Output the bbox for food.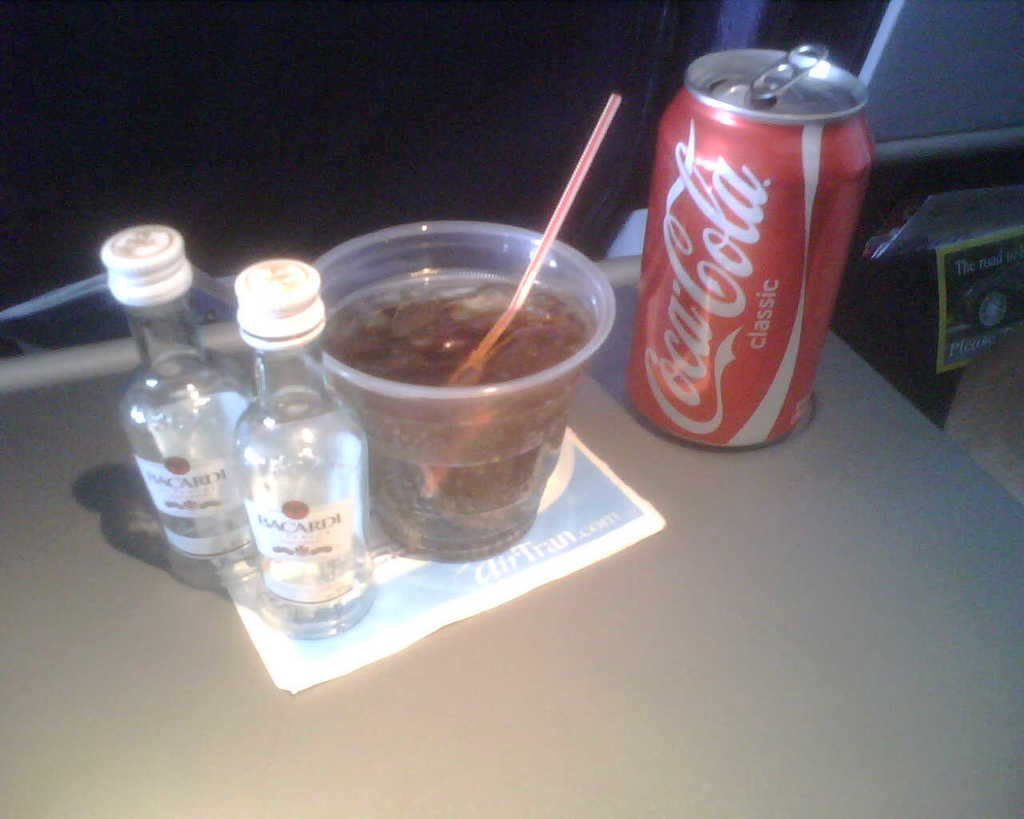
310, 245, 610, 494.
